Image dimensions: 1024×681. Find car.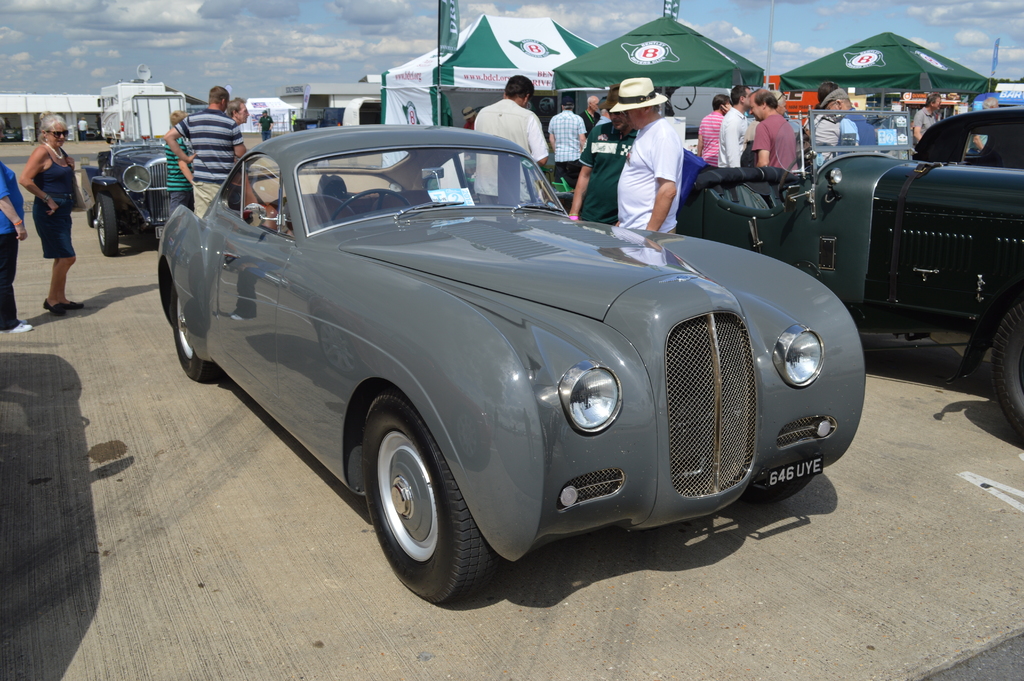
(left=554, top=104, right=1023, bottom=444).
